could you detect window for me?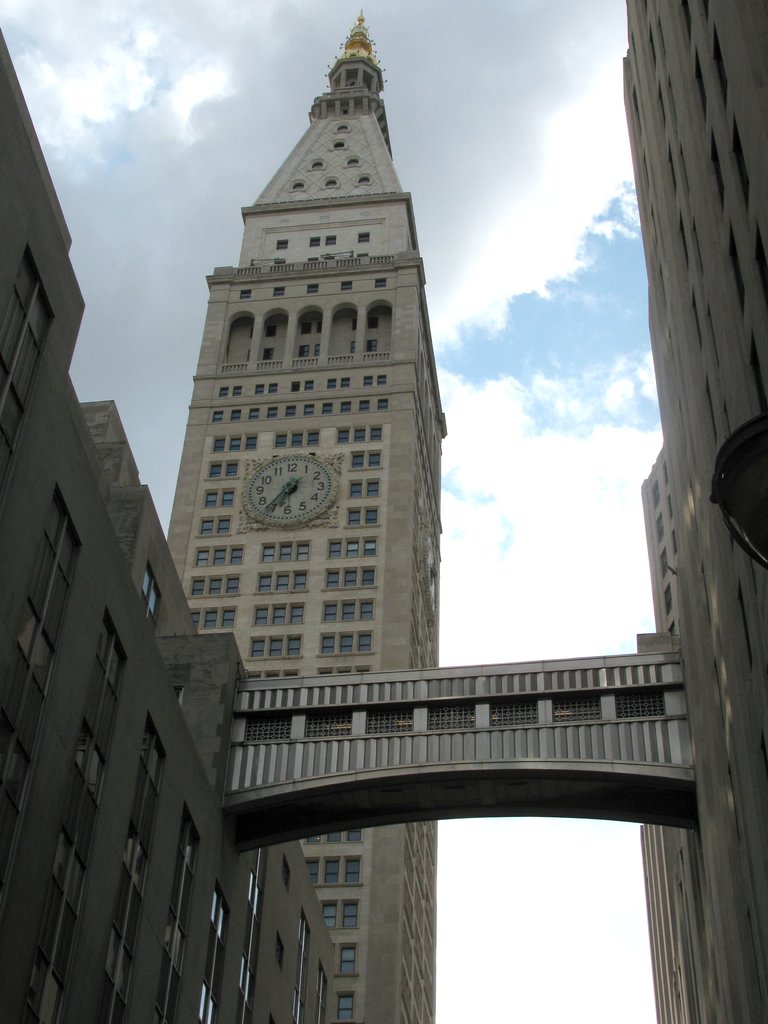
Detection result: select_region(275, 239, 287, 250).
